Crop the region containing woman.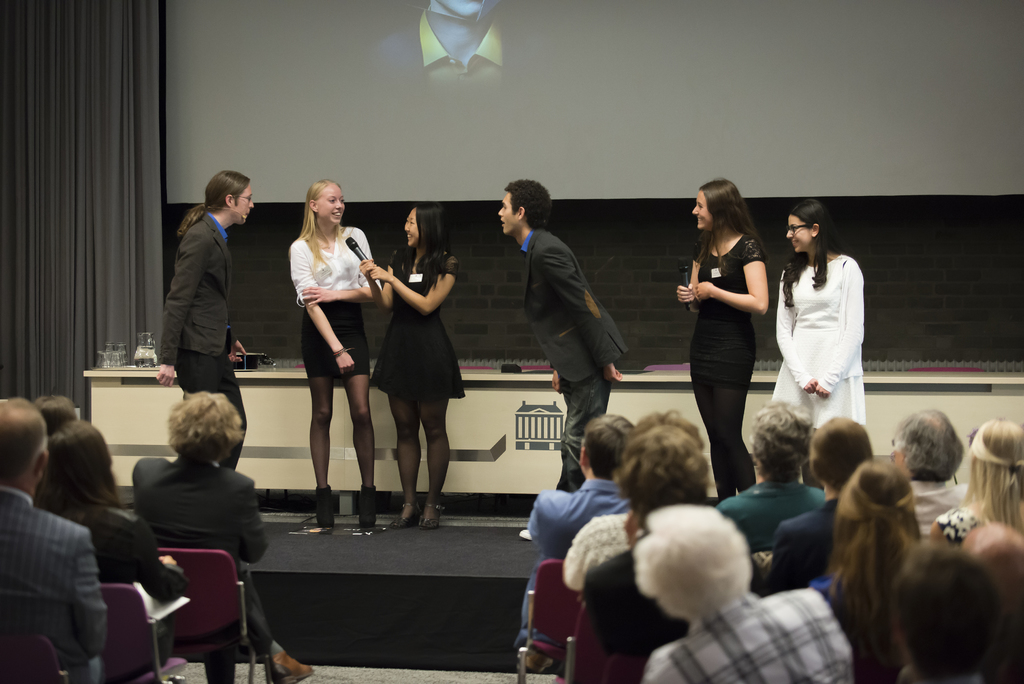
Crop region: Rect(776, 203, 877, 431).
